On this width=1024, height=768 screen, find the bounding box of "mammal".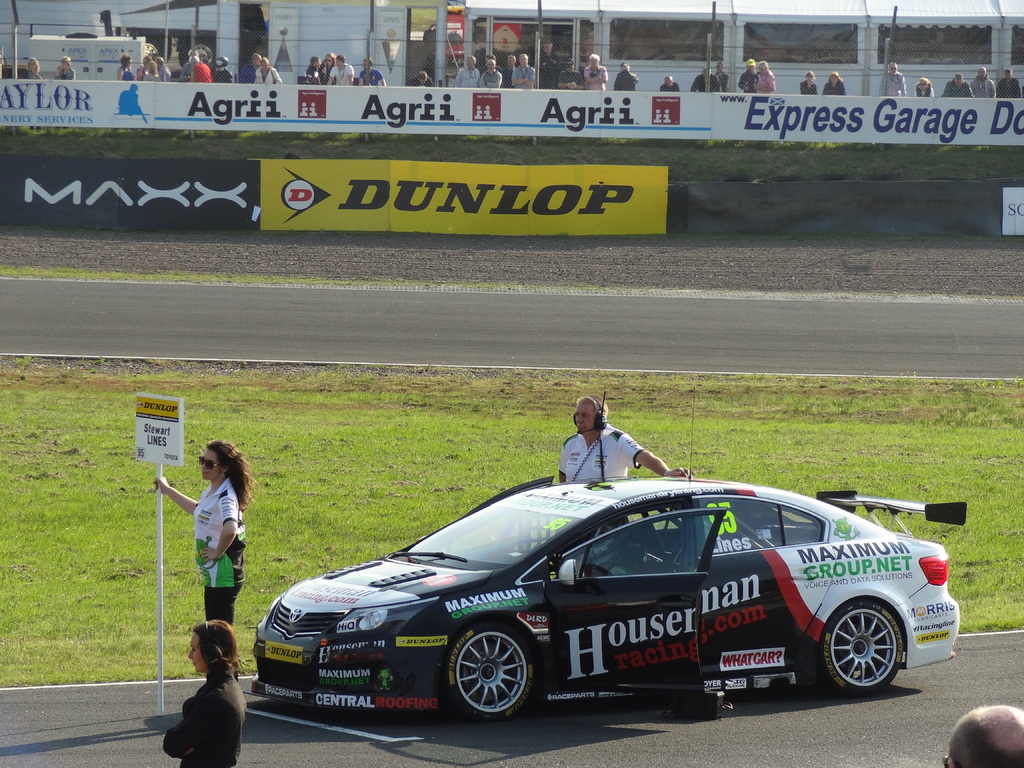
Bounding box: pyautogui.locateOnScreen(138, 57, 157, 81).
